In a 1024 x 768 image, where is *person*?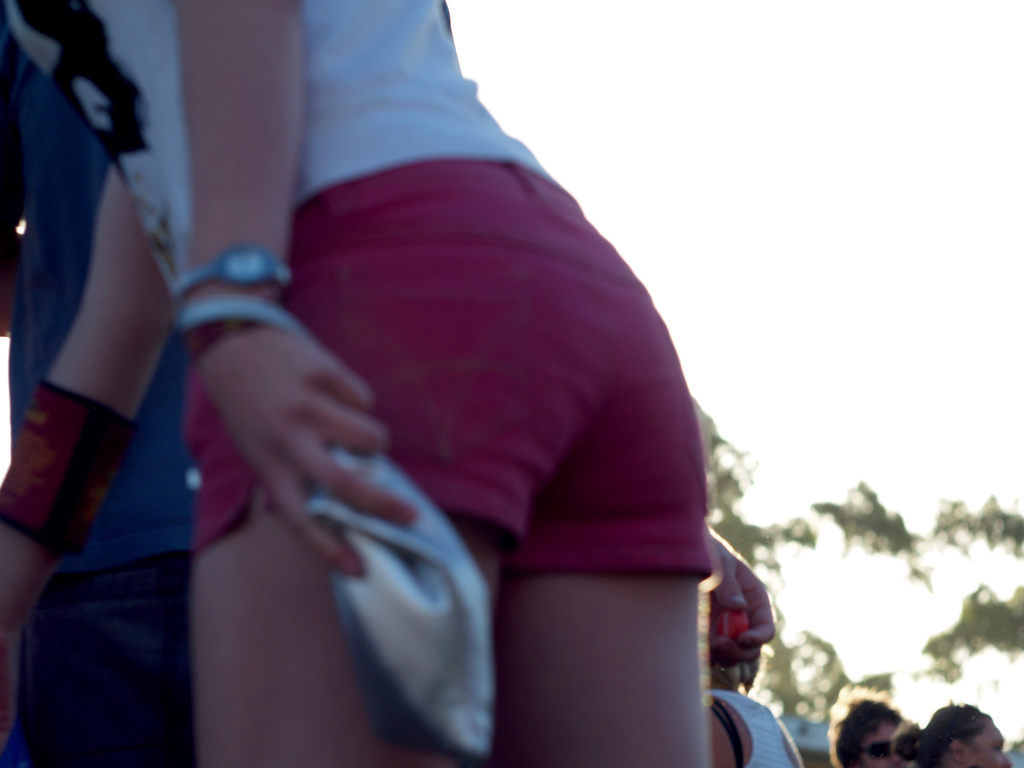
{"left": 69, "top": 0, "right": 786, "bottom": 760}.
